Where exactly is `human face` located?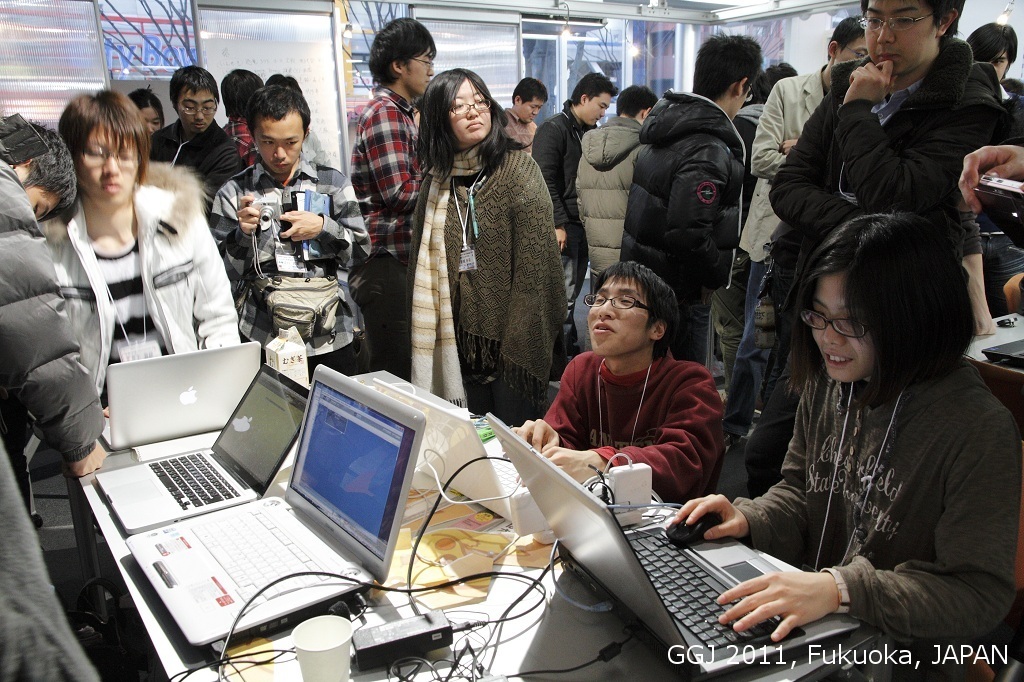
Its bounding box is locate(177, 87, 216, 134).
